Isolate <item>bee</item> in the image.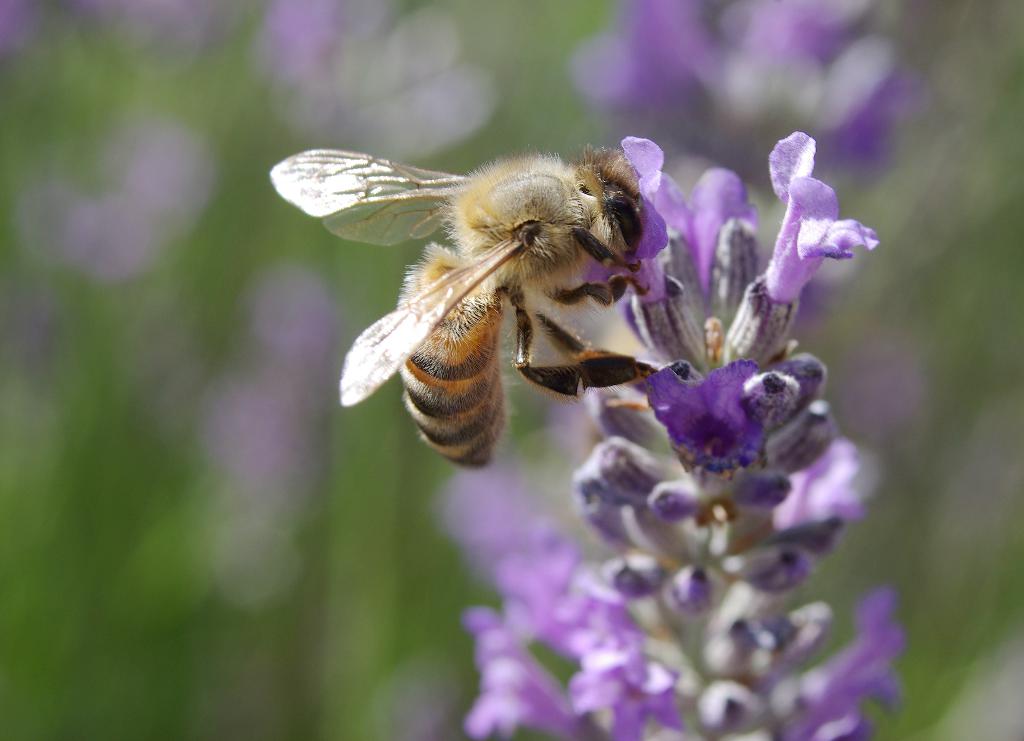
Isolated region: l=275, t=135, r=677, b=477.
